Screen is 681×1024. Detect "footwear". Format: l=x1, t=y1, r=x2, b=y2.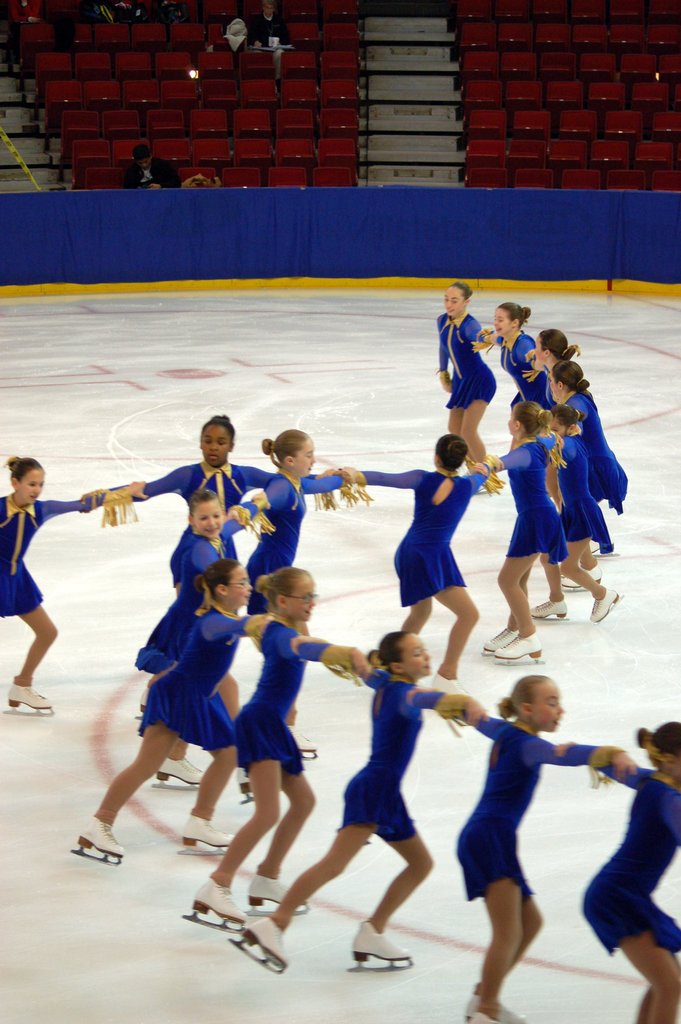
l=6, t=676, r=51, b=717.
